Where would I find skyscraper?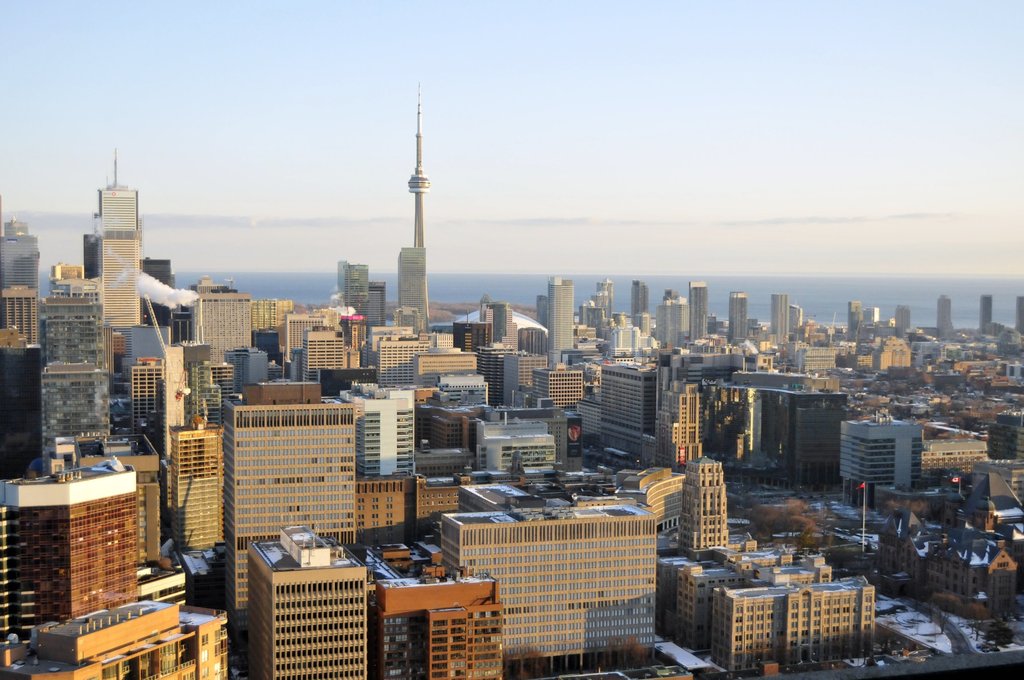
At x1=483, y1=341, x2=533, y2=412.
